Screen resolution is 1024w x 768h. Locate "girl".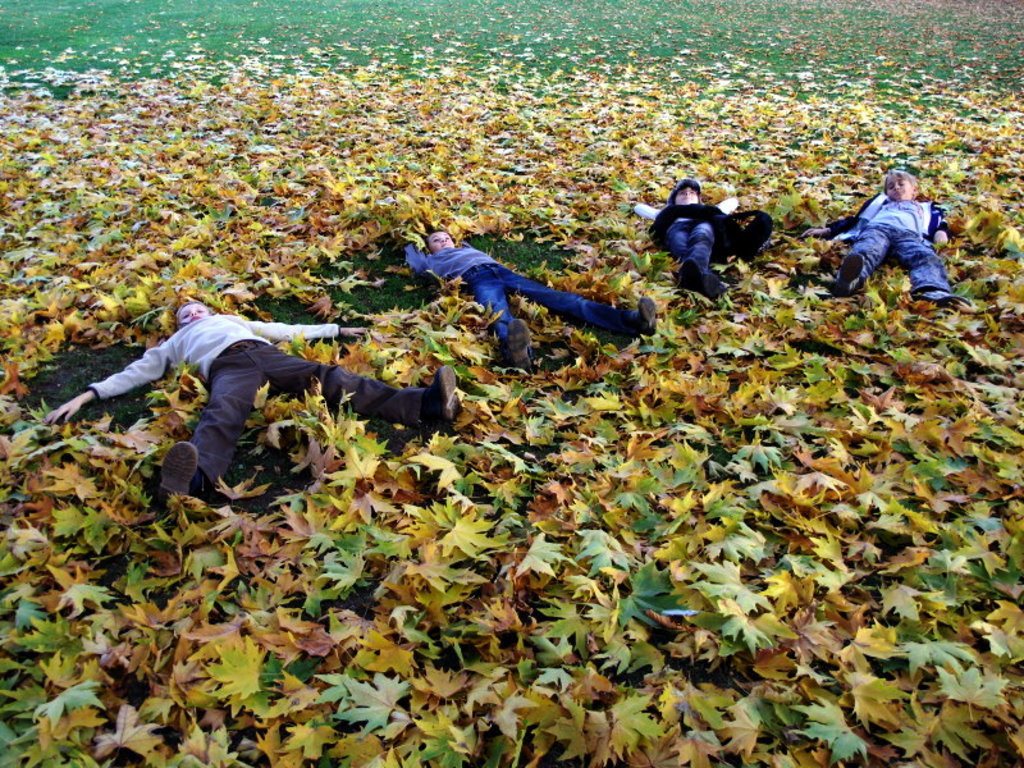
crop(800, 169, 1005, 314).
